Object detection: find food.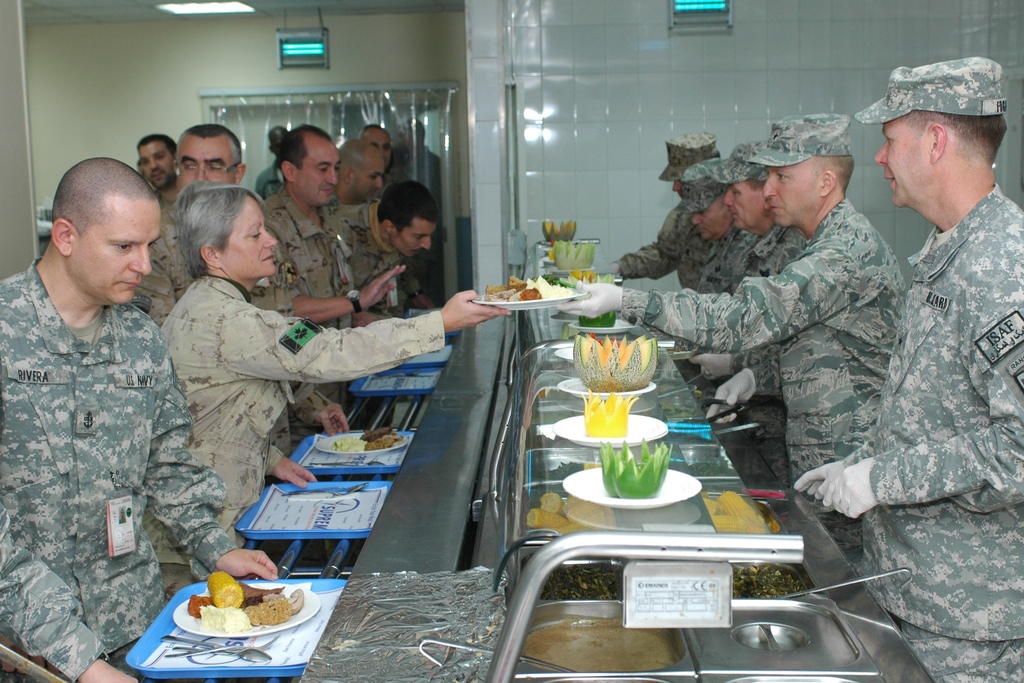
rect(164, 577, 284, 647).
